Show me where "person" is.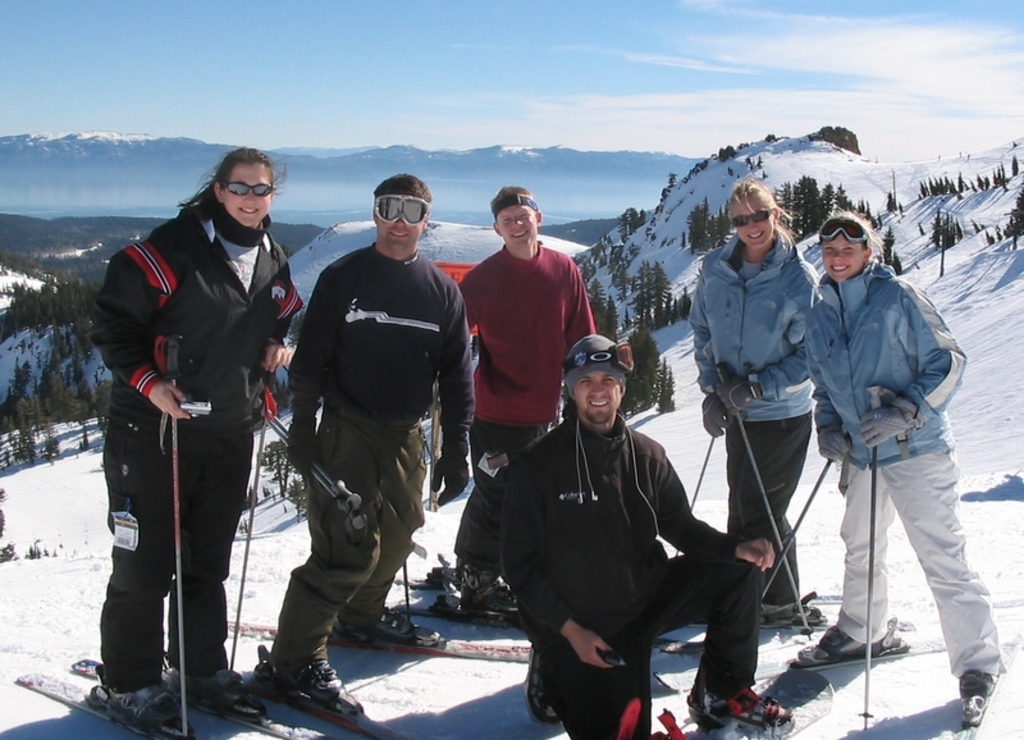
"person" is at 485:328:799:739.
